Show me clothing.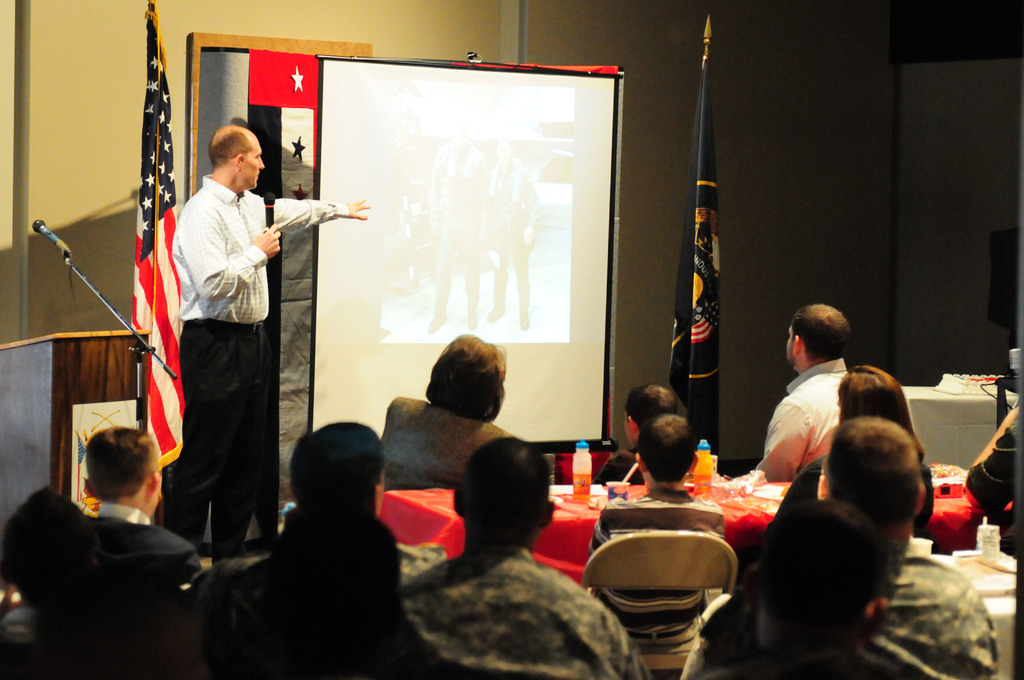
clothing is here: (758, 350, 850, 483).
